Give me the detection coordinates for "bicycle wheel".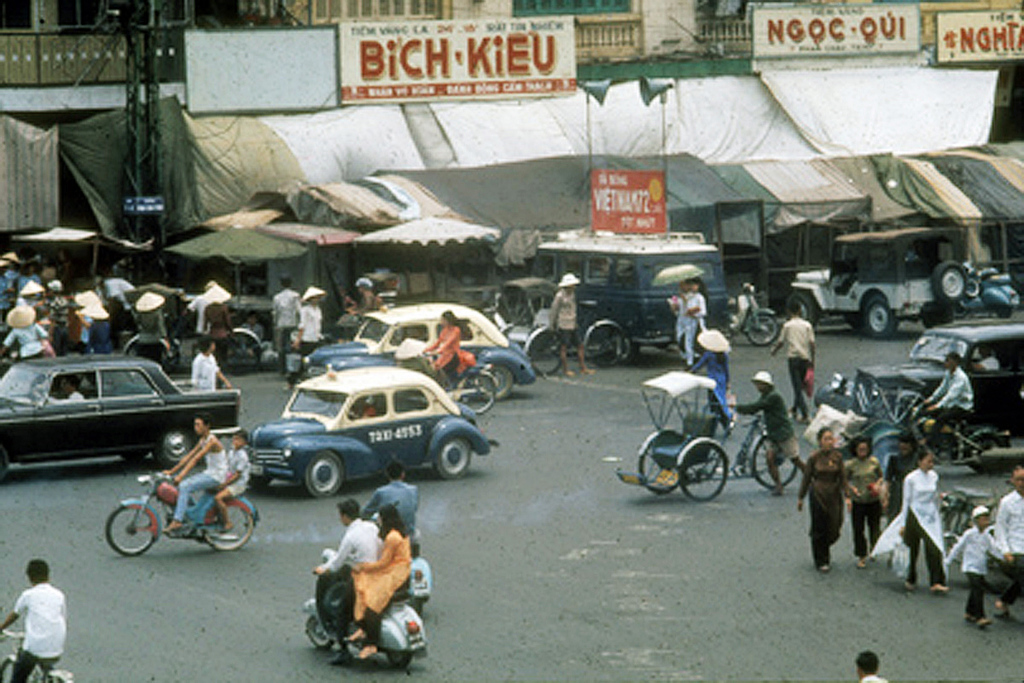
box(684, 436, 730, 500).
